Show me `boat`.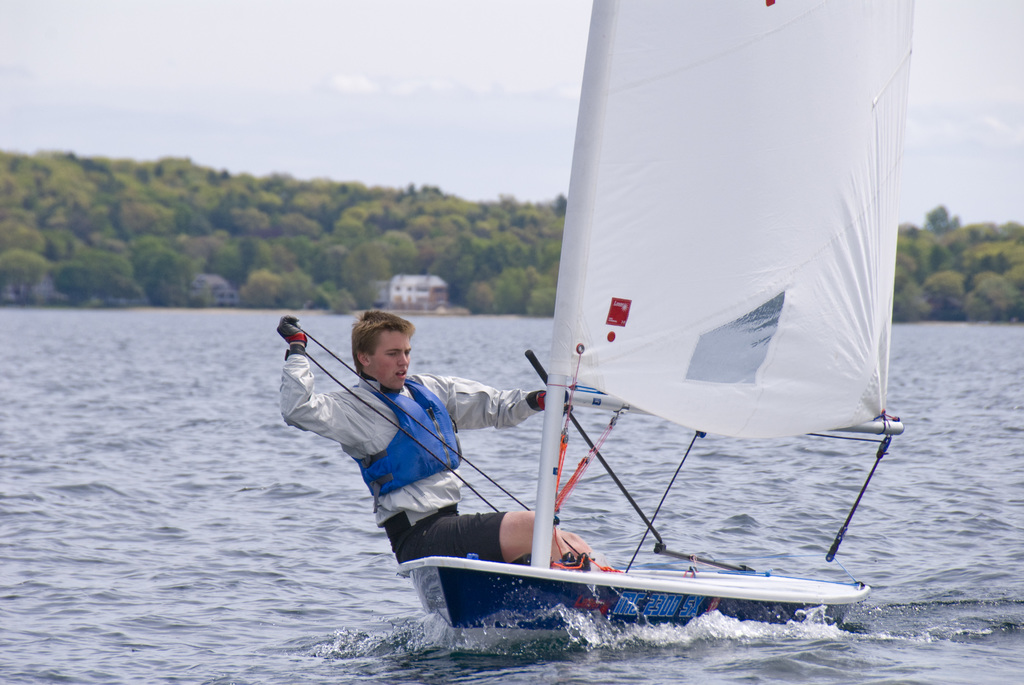
`boat` is here: {"x1": 315, "y1": 42, "x2": 930, "y2": 667}.
